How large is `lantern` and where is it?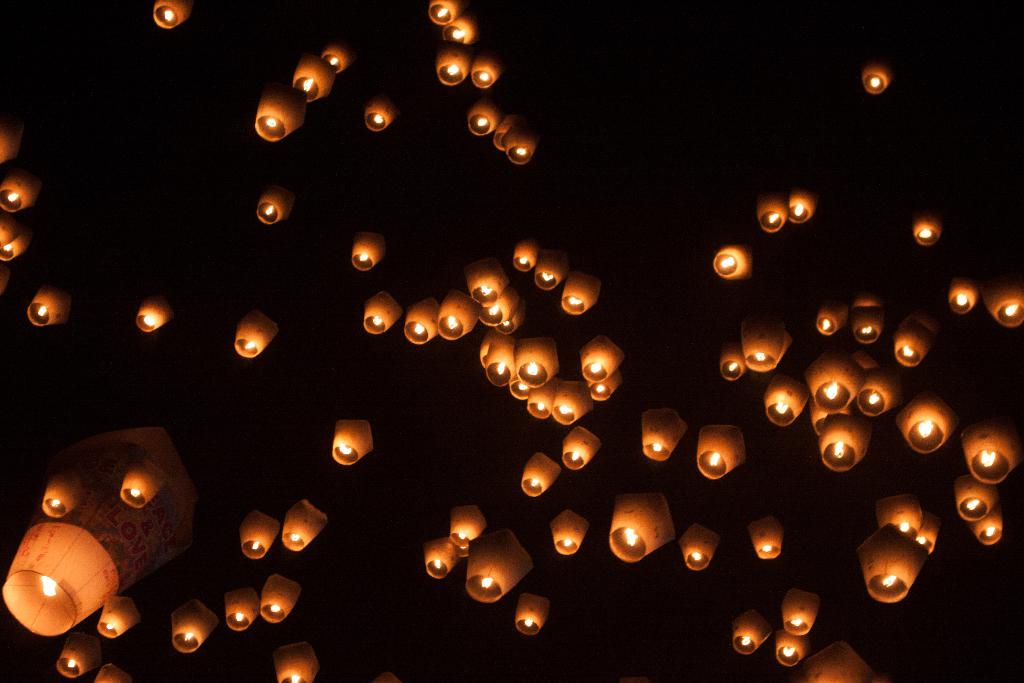
Bounding box: [902,393,956,452].
